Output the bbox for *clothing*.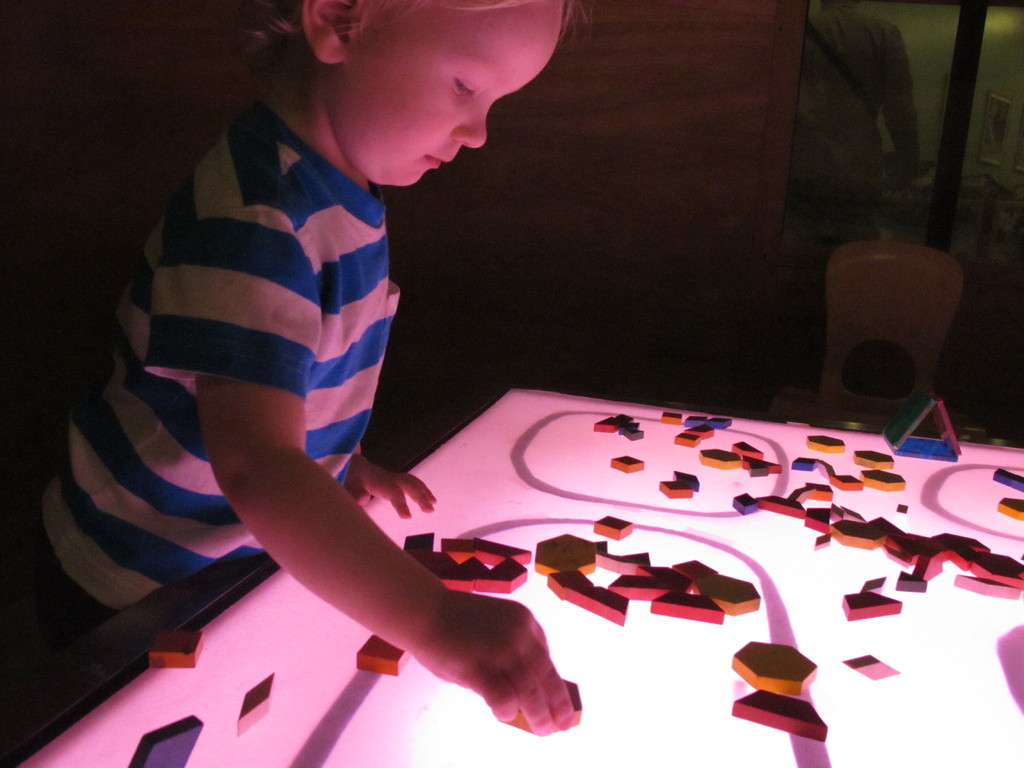
<bbox>25, 95, 412, 661</bbox>.
